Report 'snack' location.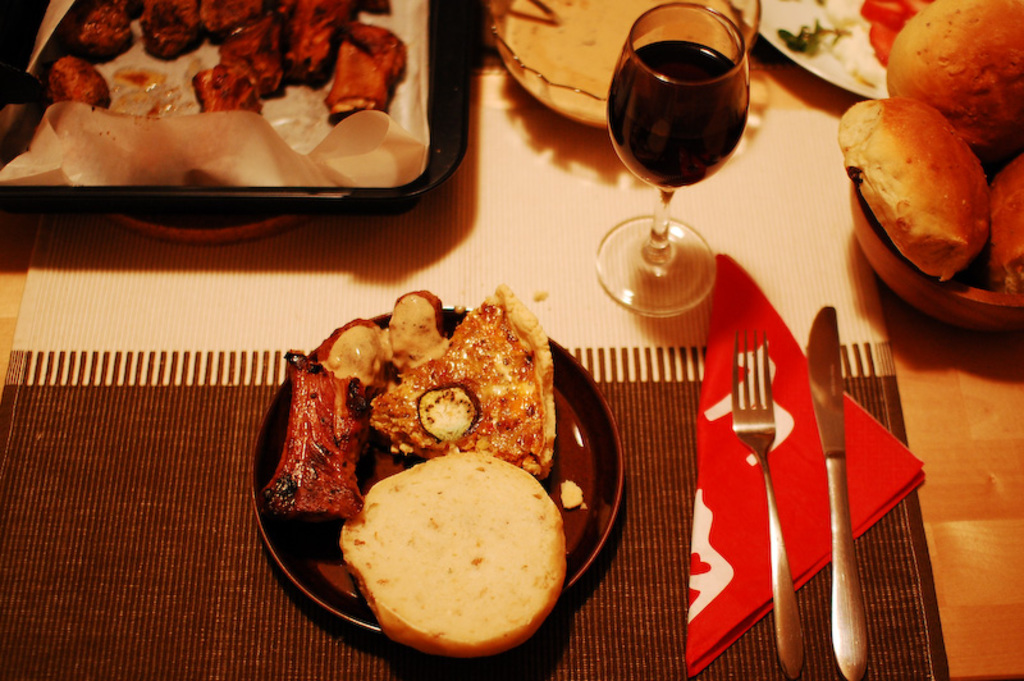
Report: (left=334, top=462, right=573, bottom=646).
